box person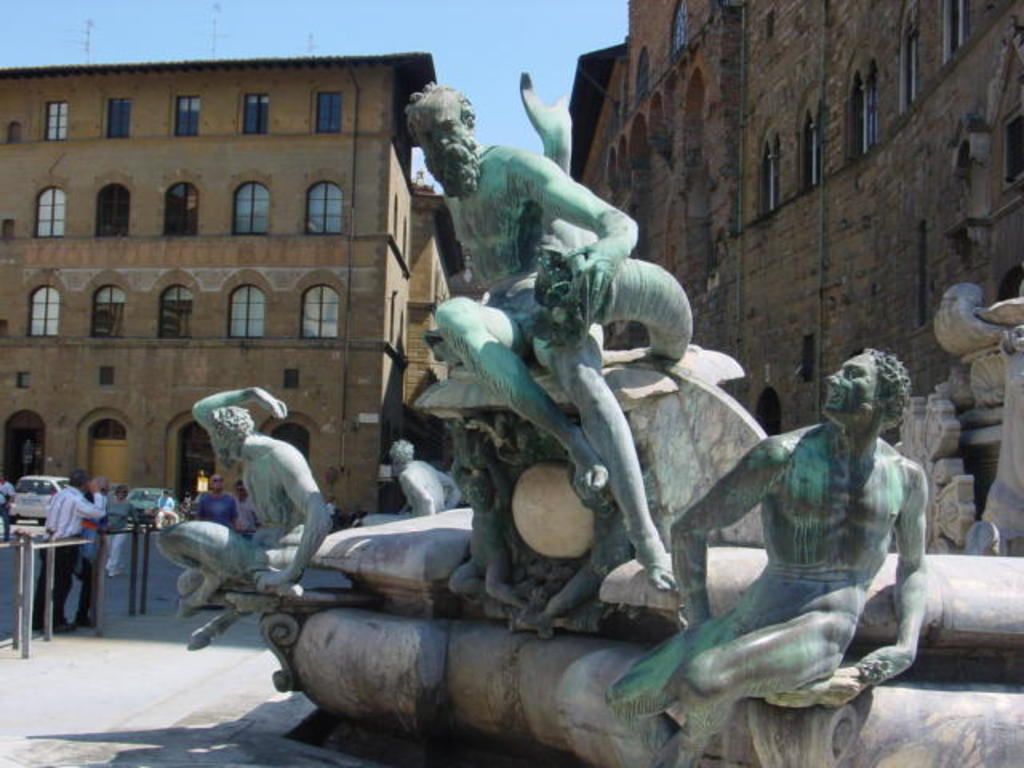
(left=27, top=469, right=104, bottom=634)
